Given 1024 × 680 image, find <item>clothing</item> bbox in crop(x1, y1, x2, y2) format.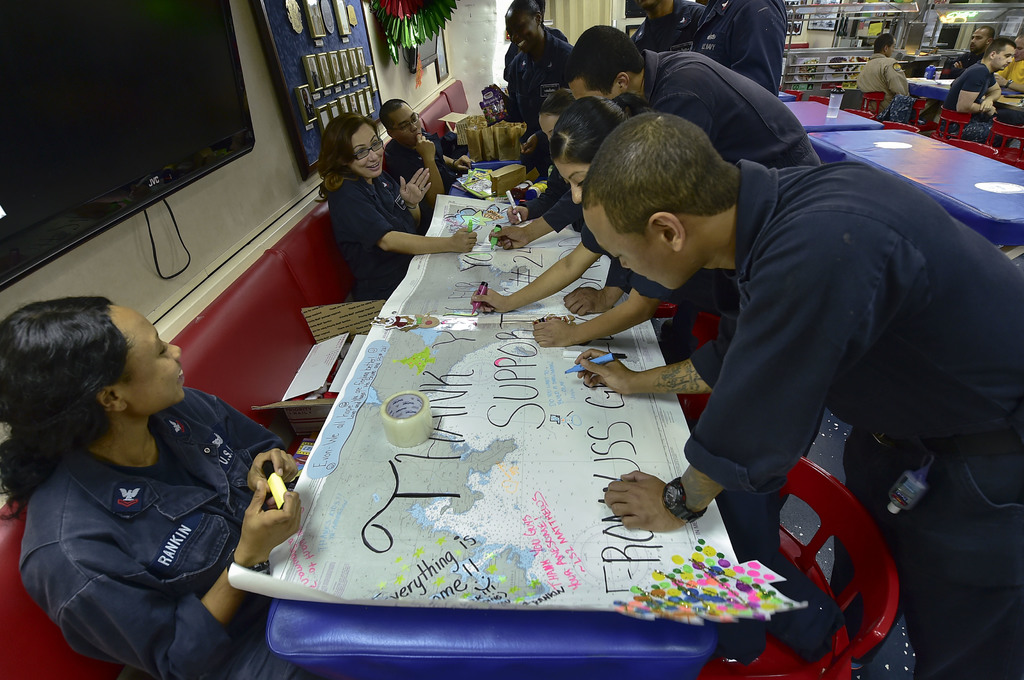
crop(385, 126, 453, 232).
